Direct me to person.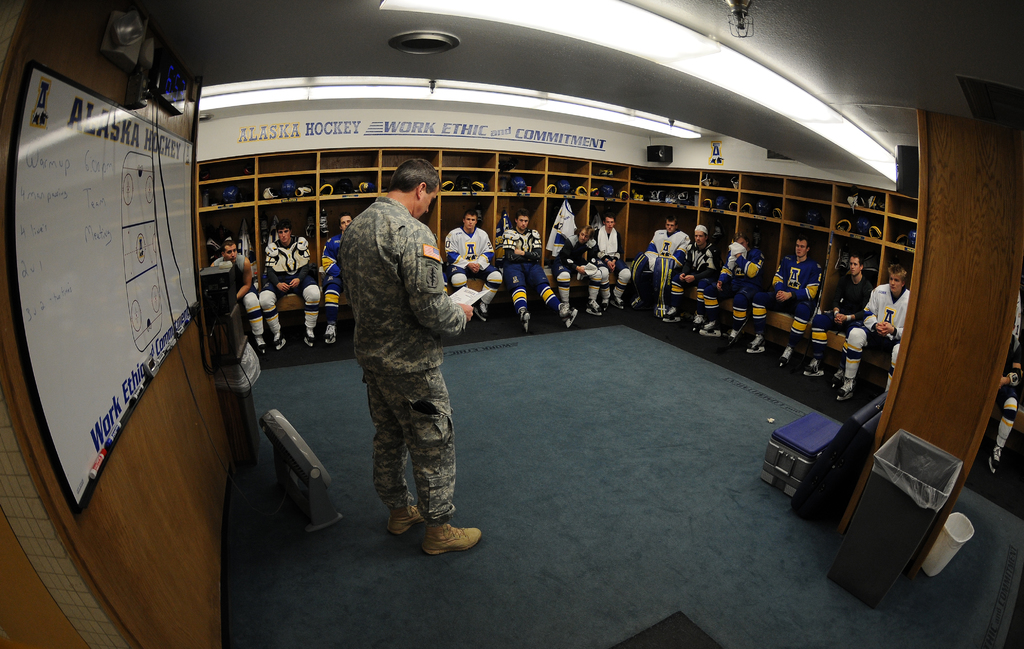
Direction: locate(496, 205, 582, 329).
